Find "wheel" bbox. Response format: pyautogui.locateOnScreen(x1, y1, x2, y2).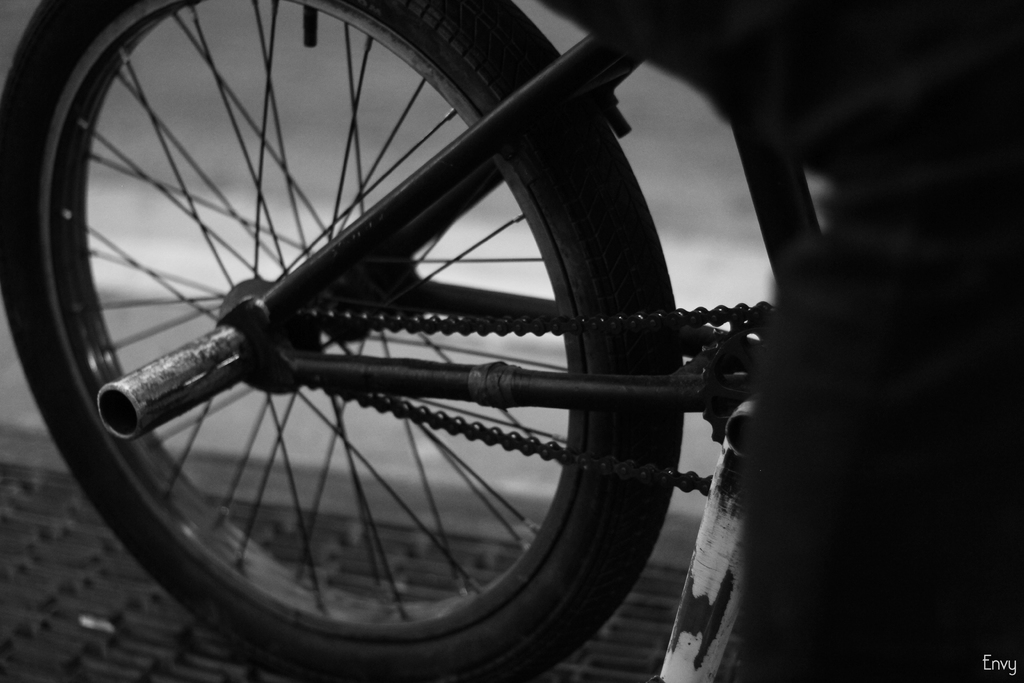
pyautogui.locateOnScreen(0, 0, 685, 682).
